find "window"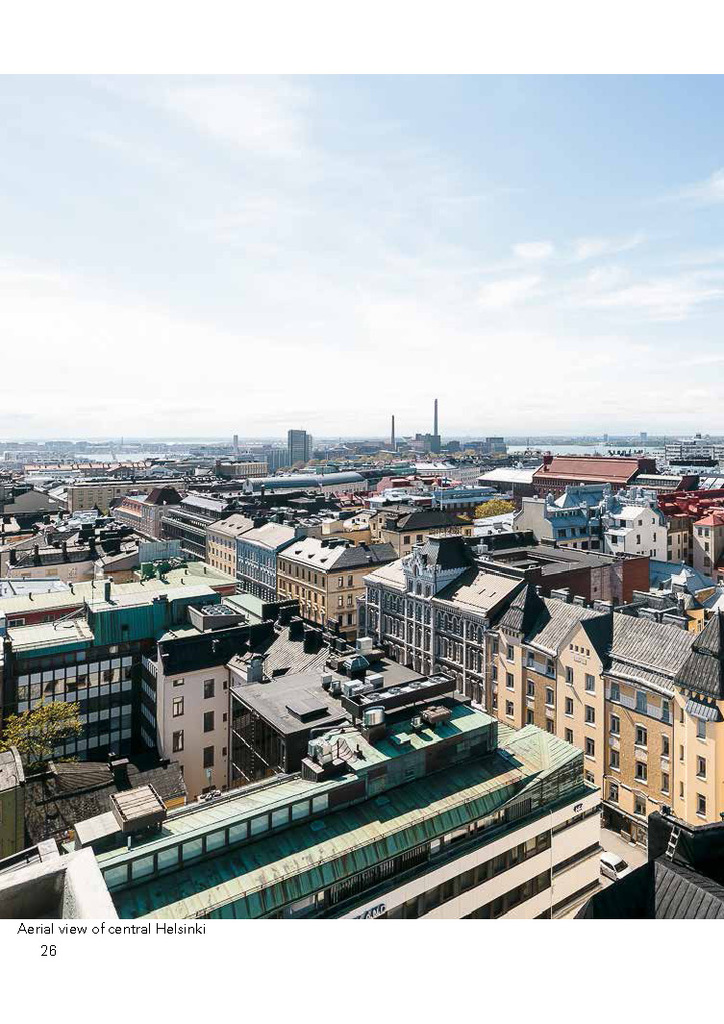
bbox=(204, 742, 214, 769)
